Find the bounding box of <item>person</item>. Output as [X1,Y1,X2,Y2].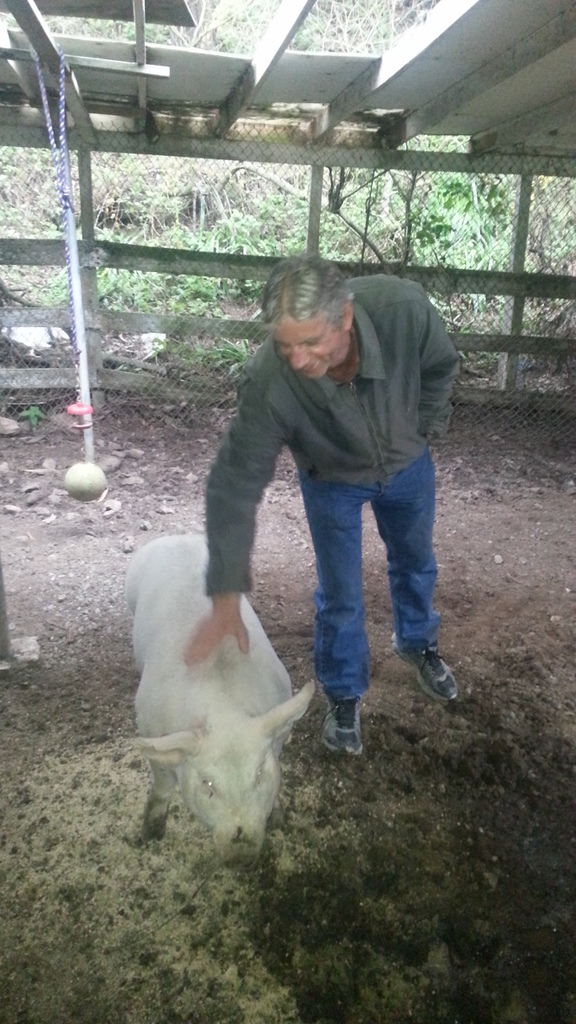
[182,246,468,754].
